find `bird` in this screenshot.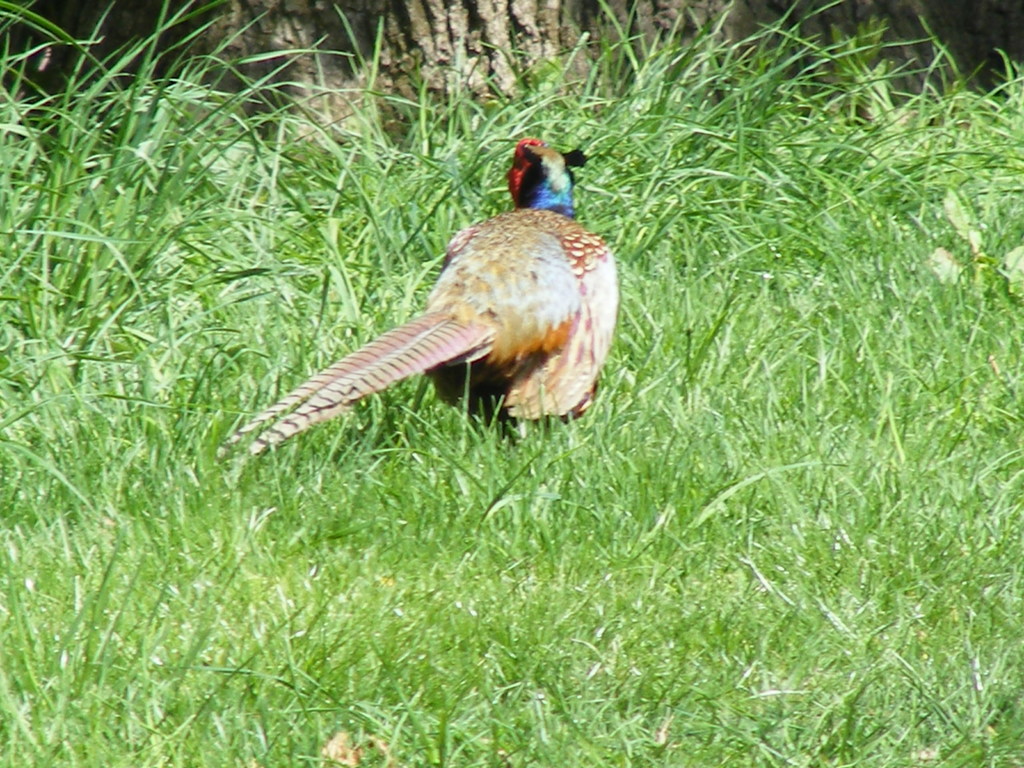
The bounding box for `bird` is x1=201 y1=134 x2=625 y2=466.
